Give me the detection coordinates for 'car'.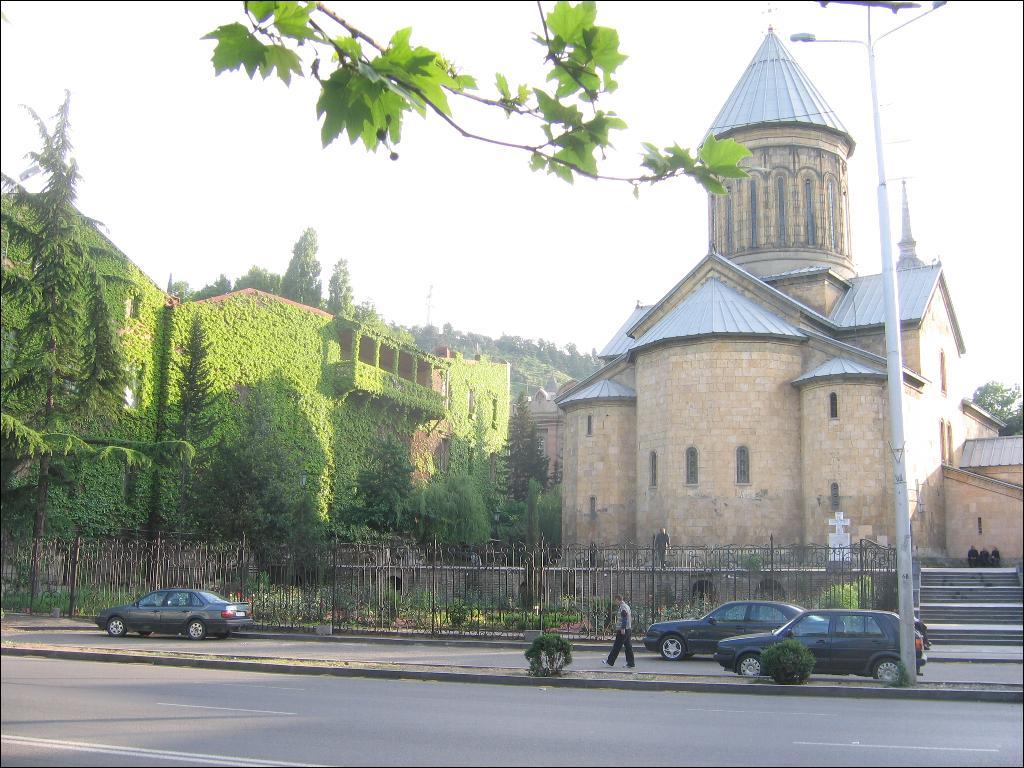
box(716, 606, 929, 681).
